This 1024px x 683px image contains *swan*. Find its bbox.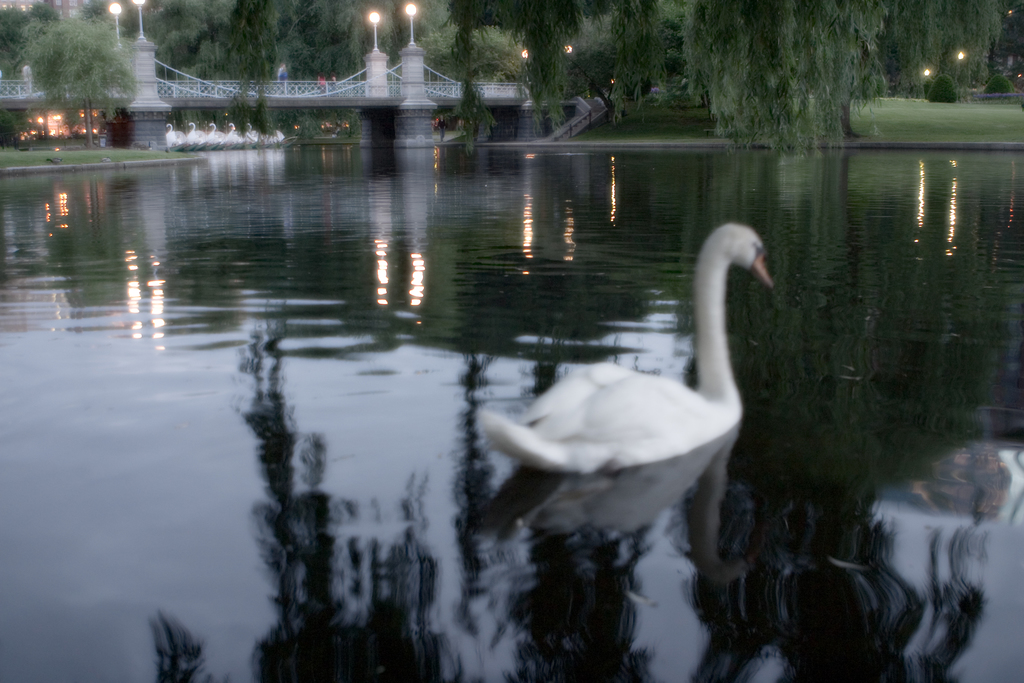
pyautogui.locateOnScreen(434, 224, 796, 502).
